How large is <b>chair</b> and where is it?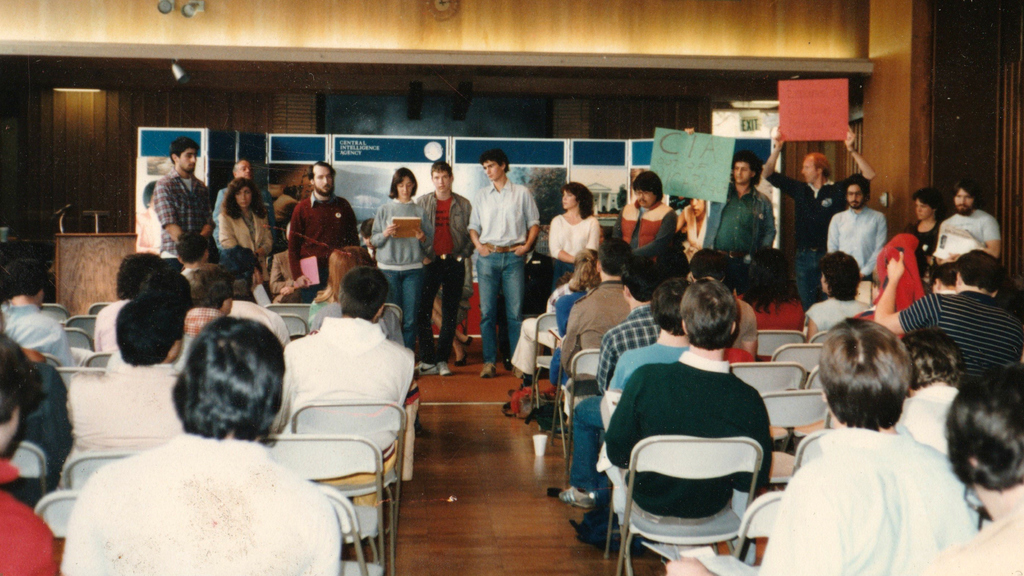
Bounding box: pyautogui.locateOnScreen(616, 376, 776, 565).
